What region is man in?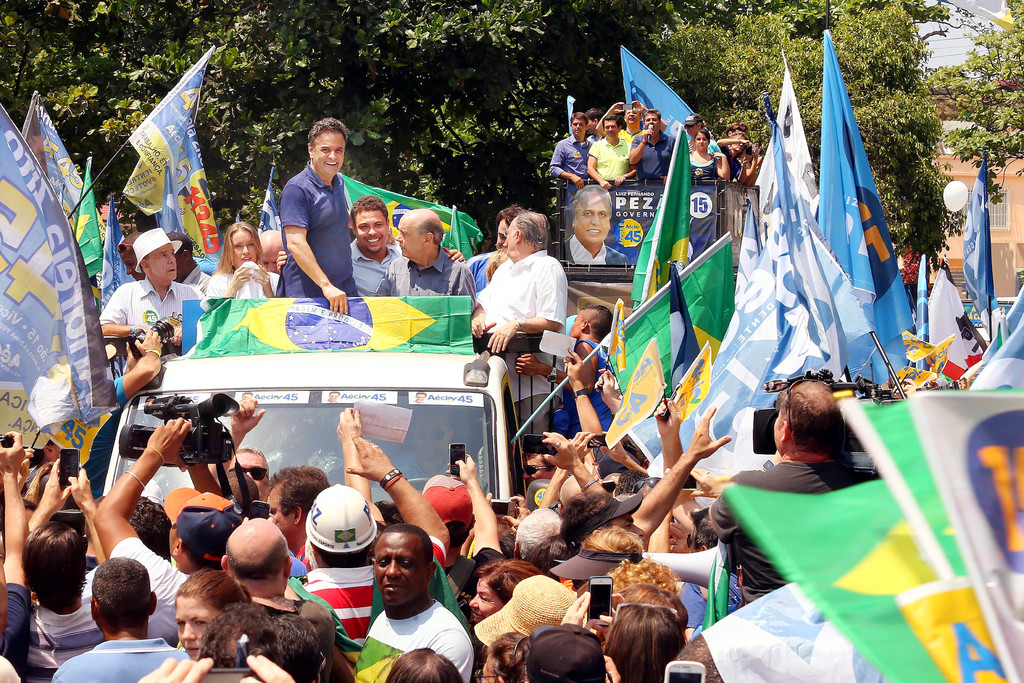
<bbox>703, 384, 884, 612</bbox>.
